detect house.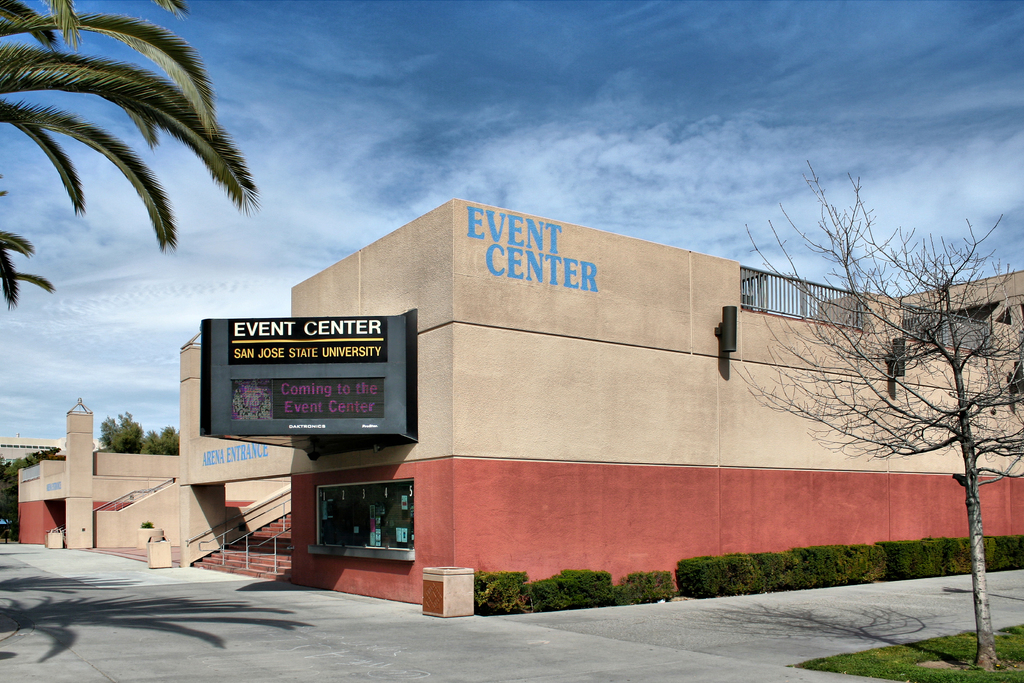
Detected at {"x1": 26, "y1": 409, "x2": 83, "y2": 544}.
